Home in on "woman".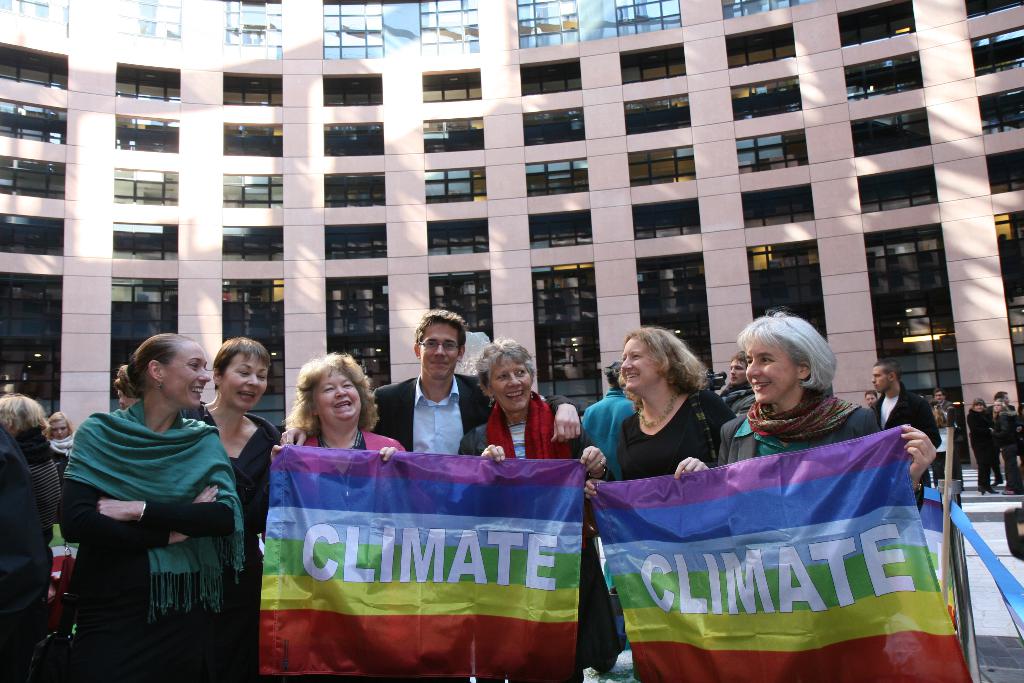
Homed in at (x1=268, y1=346, x2=412, y2=462).
